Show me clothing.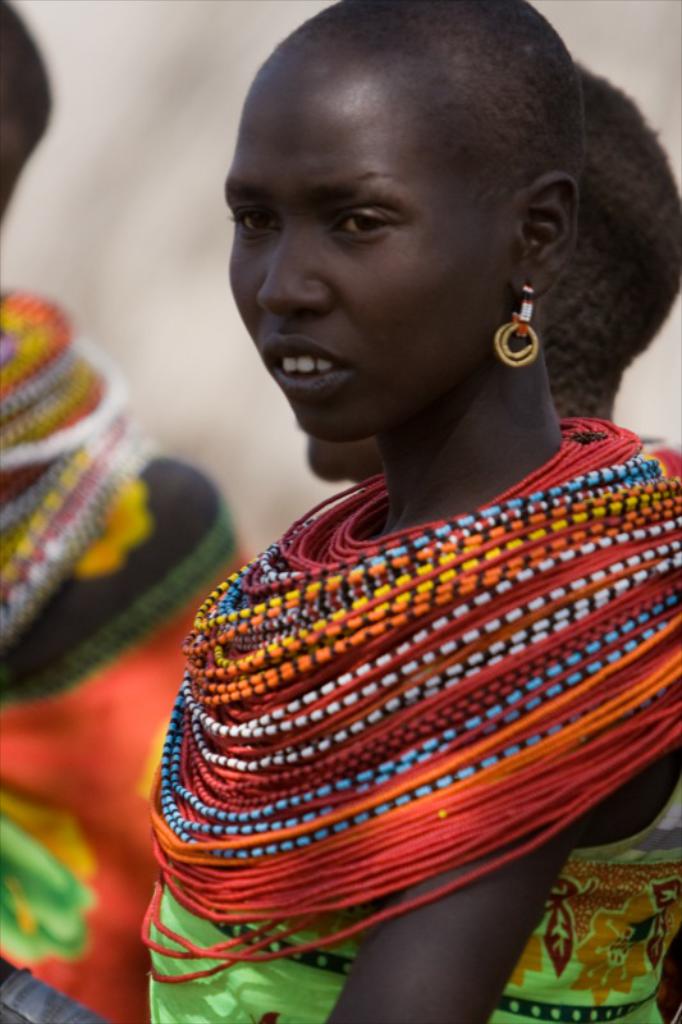
clothing is here: <region>150, 783, 681, 1023</region>.
